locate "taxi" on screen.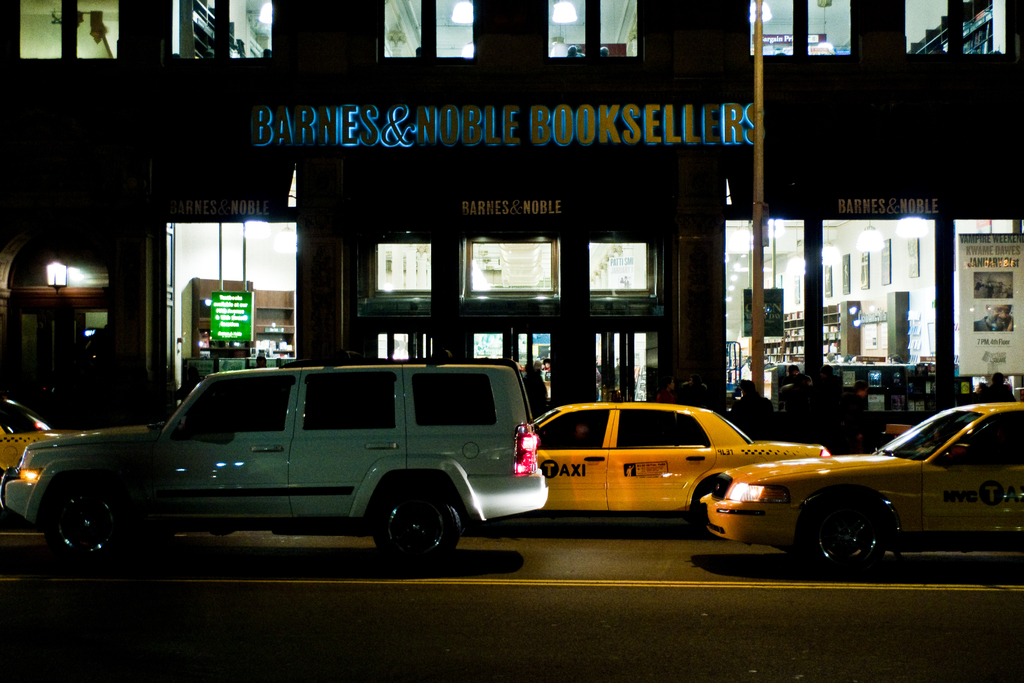
On screen at <bbox>703, 383, 1023, 577</bbox>.
